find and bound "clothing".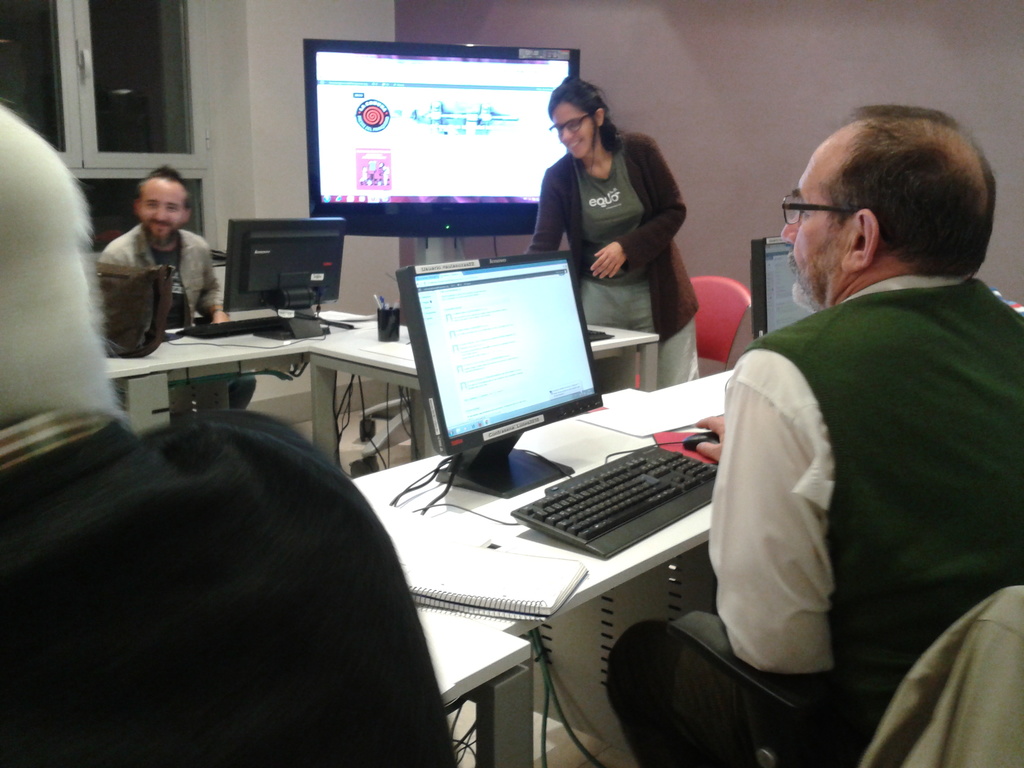
Bound: box=[704, 273, 1023, 747].
